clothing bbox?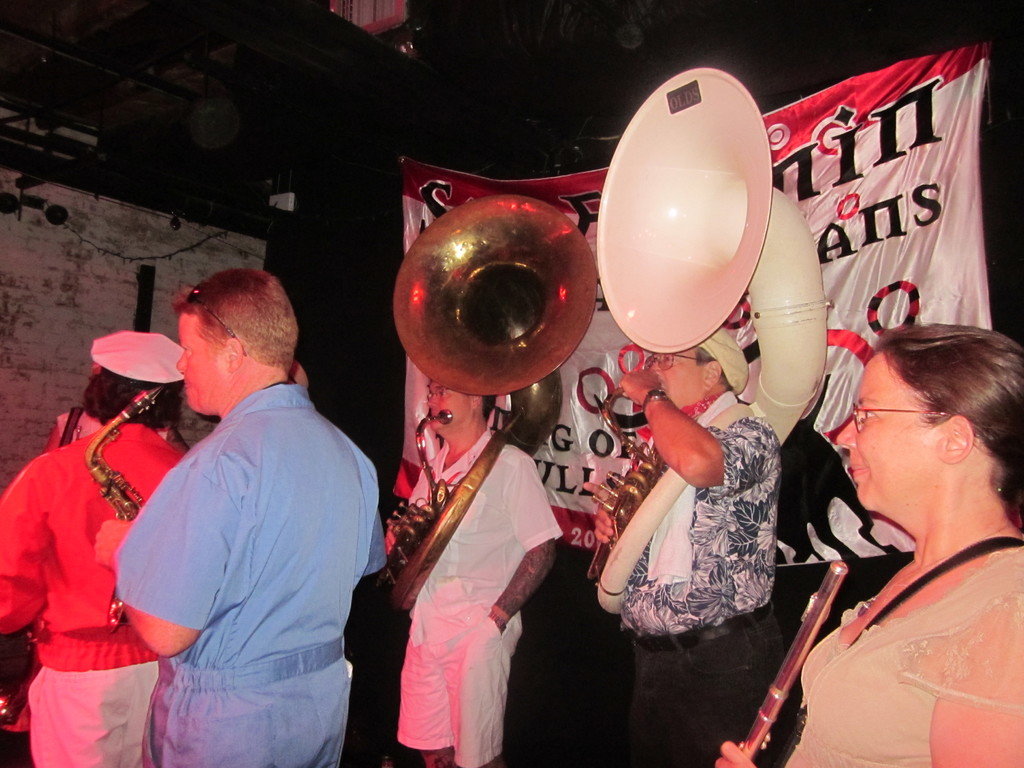
rect(396, 426, 563, 767)
